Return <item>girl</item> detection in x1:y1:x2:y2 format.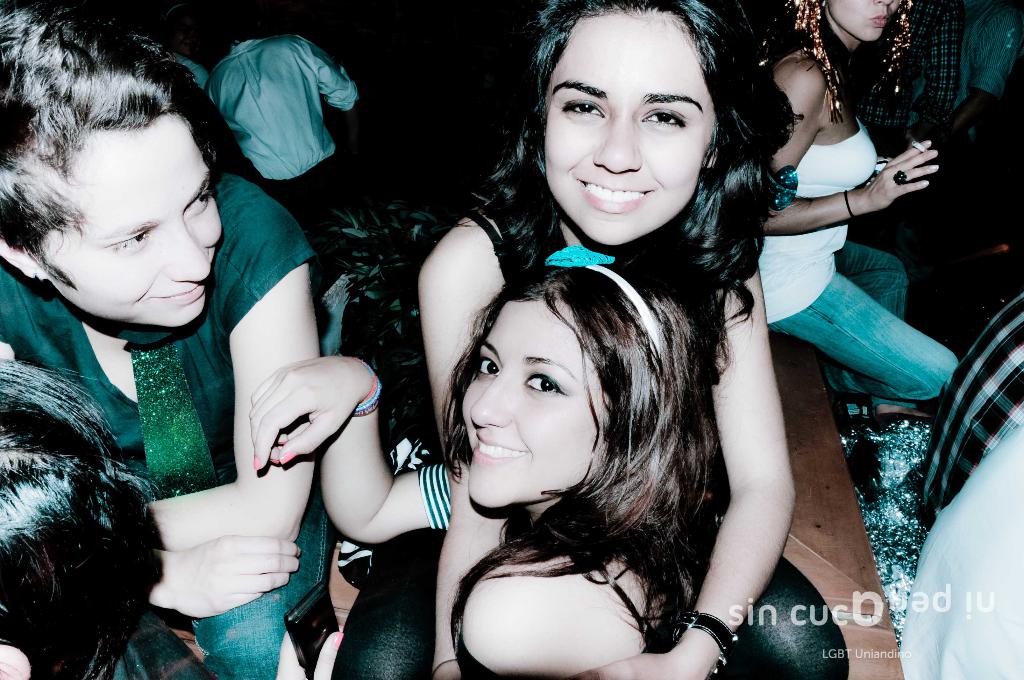
4:4:319:670.
